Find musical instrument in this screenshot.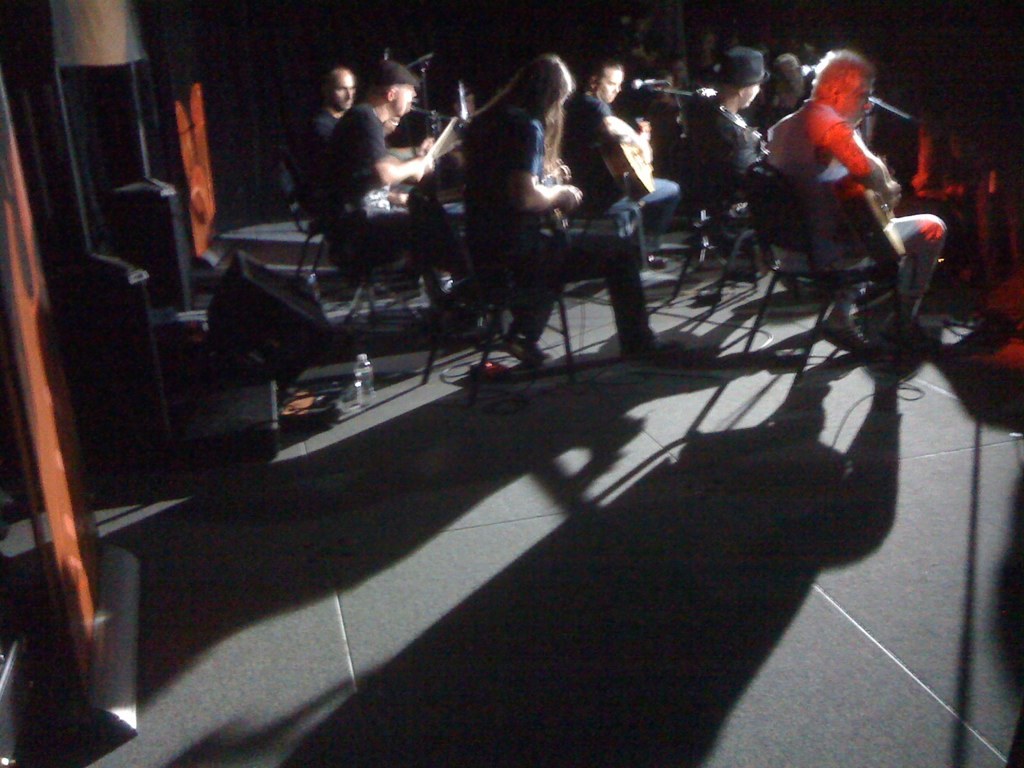
The bounding box for musical instrument is region(599, 112, 657, 204).
